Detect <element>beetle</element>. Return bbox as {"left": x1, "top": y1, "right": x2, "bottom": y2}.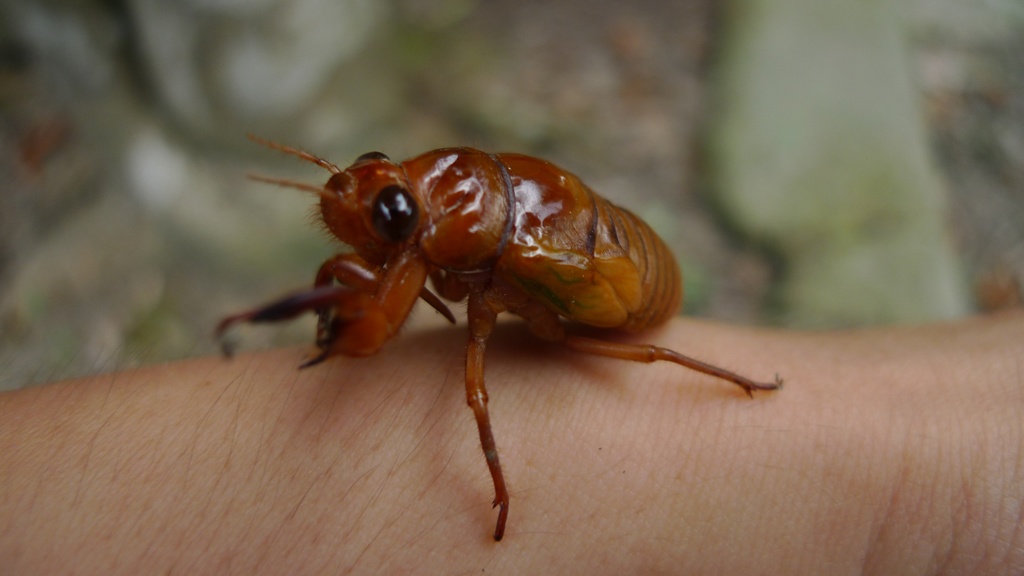
{"left": 204, "top": 116, "right": 776, "bottom": 538}.
